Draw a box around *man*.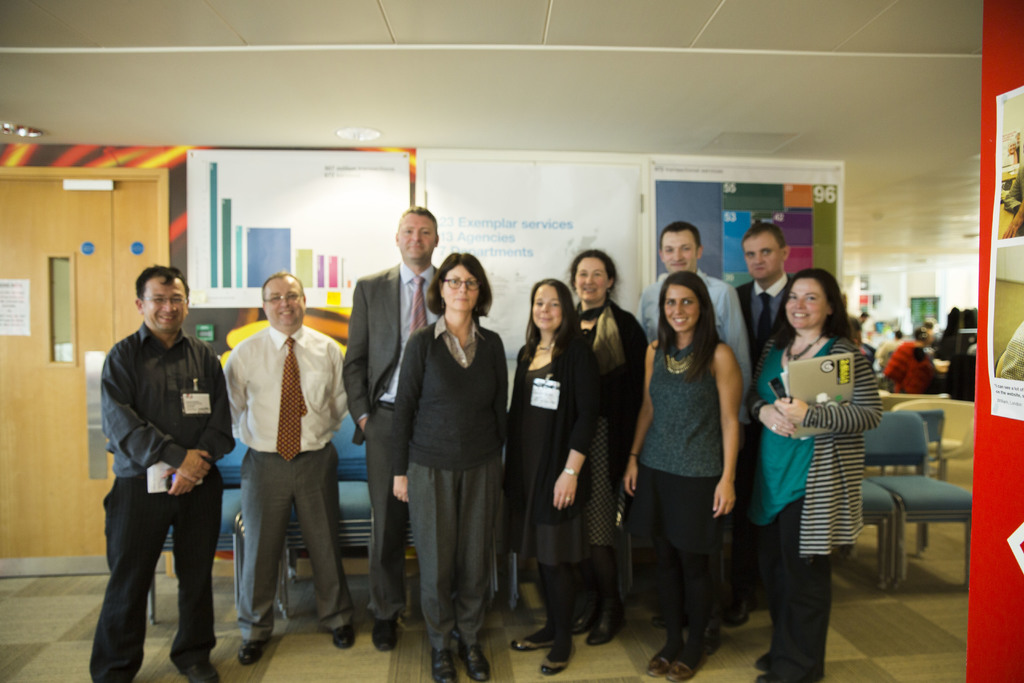
[x1=716, y1=220, x2=797, y2=632].
